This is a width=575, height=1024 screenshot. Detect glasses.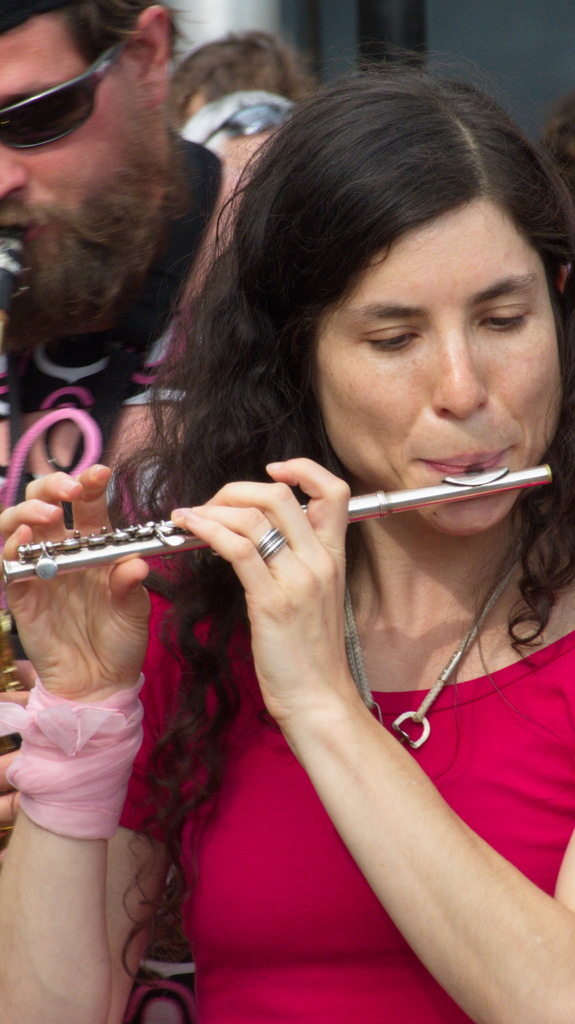
box=[0, 26, 132, 152].
